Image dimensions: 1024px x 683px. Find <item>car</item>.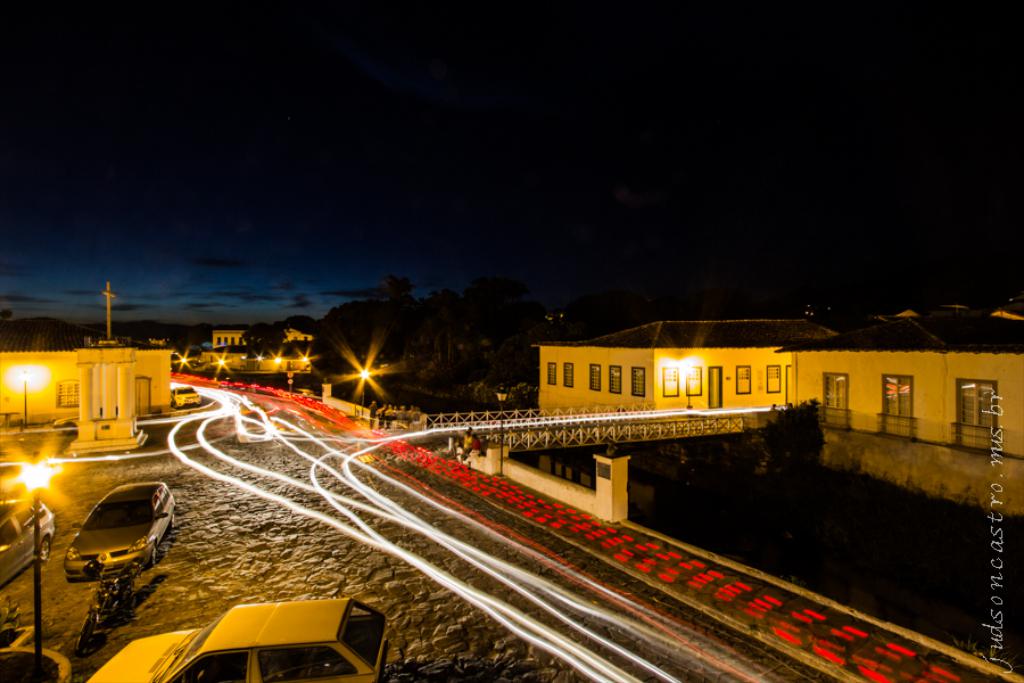
(0, 493, 58, 594).
